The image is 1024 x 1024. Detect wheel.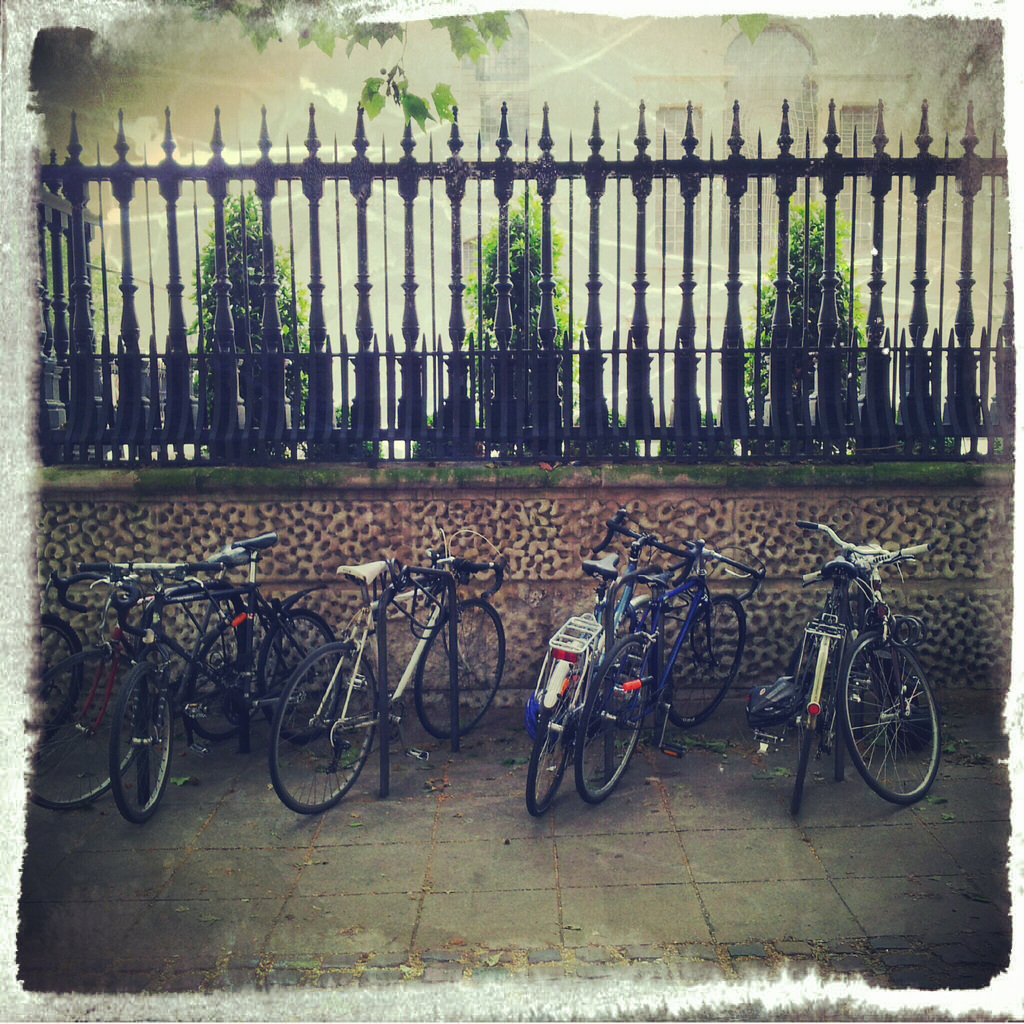
Detection: Rect(30, 611, 81, 748).
